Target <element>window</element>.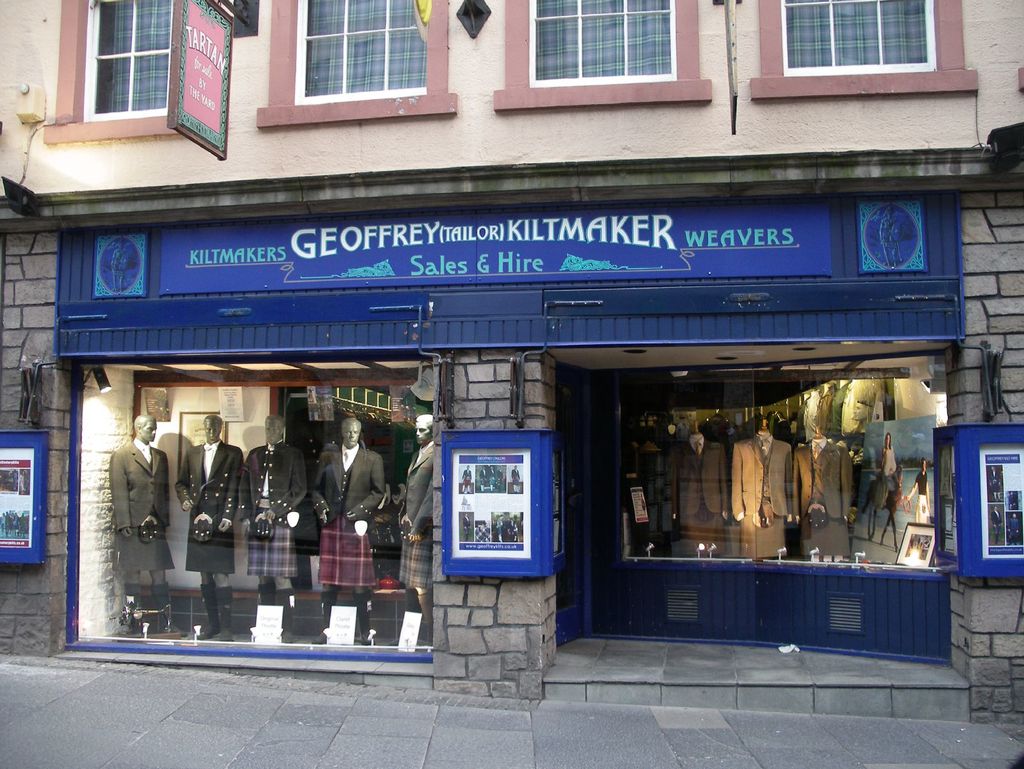
Target region: (left=42, top=0, right=180, bottom=143).
